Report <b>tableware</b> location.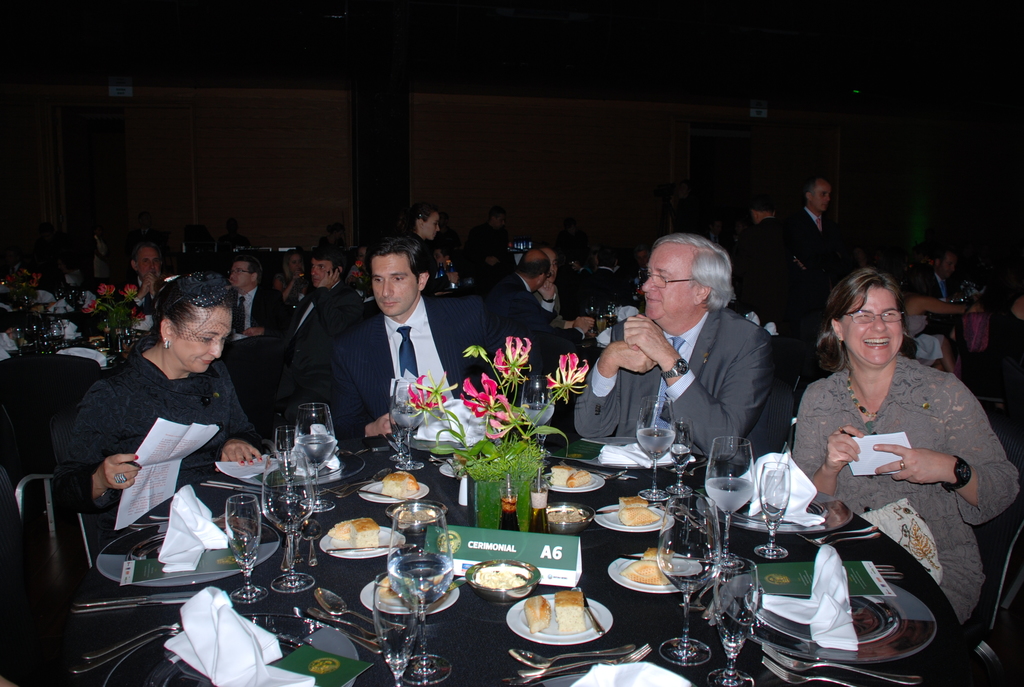
Report: pyautogui.locateOnScreen(539, 464, 607, 493).
